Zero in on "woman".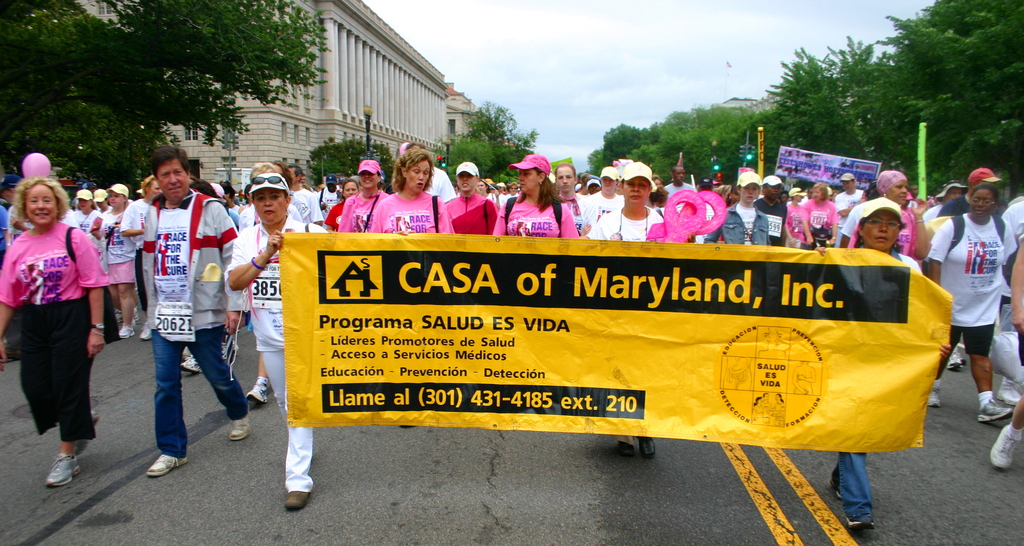
Zeroed in: {"x1": 321, "y1": 180, "x2": 356, "y2": 229}.
